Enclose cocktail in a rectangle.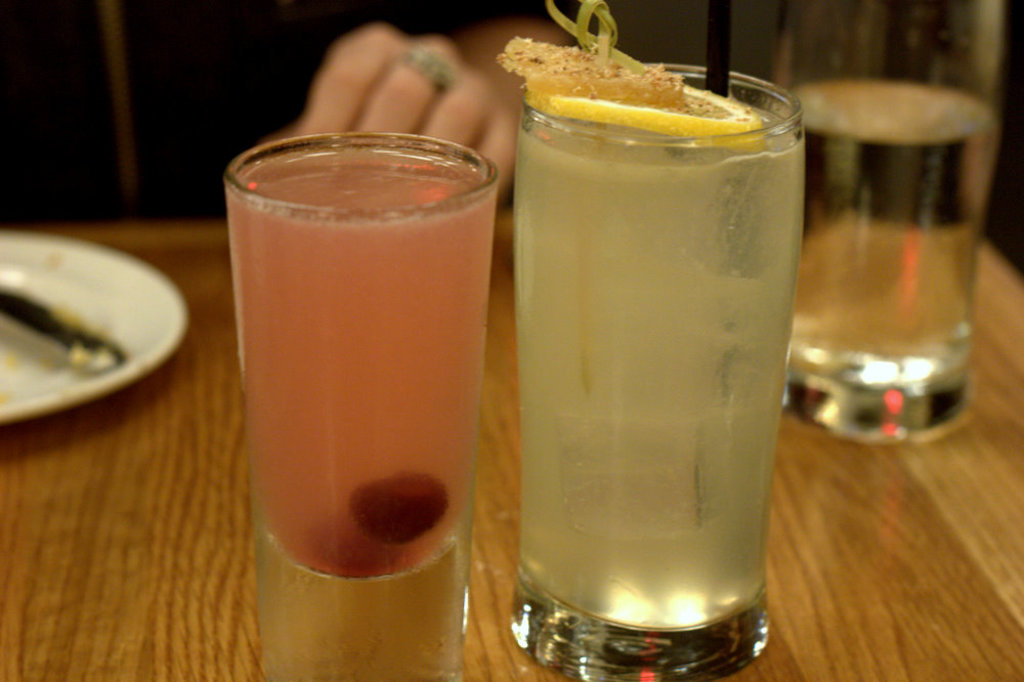
crop(498, 0, 806, 681).
